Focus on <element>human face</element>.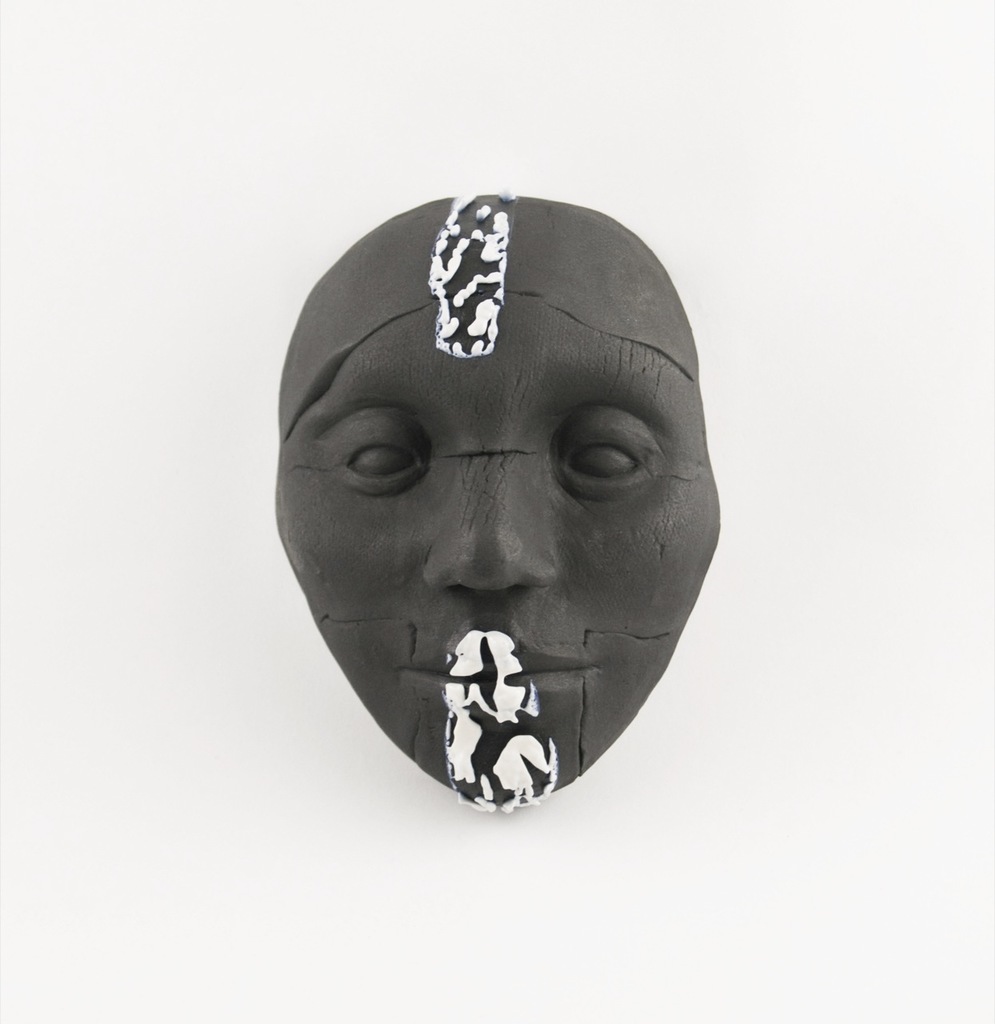
Focused at (274, 295, 719, 806).
